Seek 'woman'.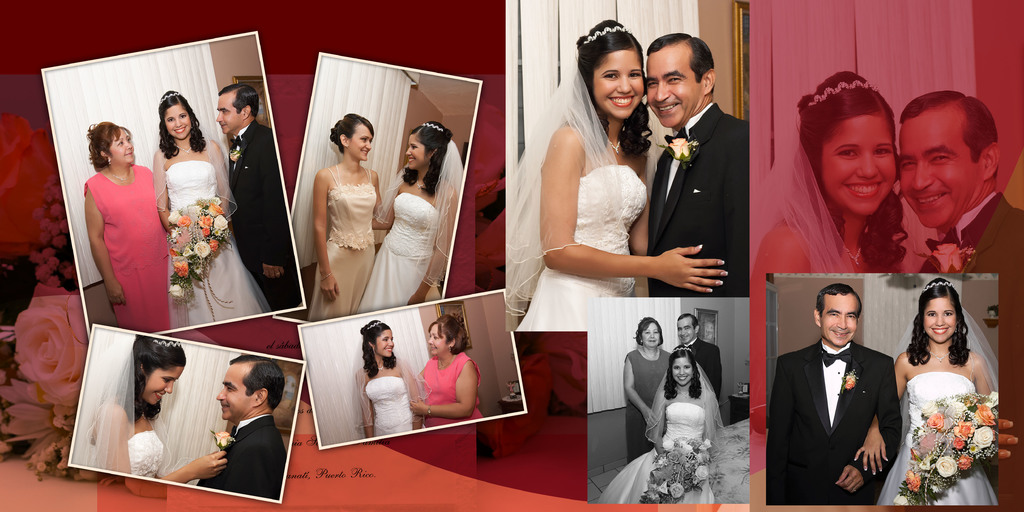
604:345:729:510.
